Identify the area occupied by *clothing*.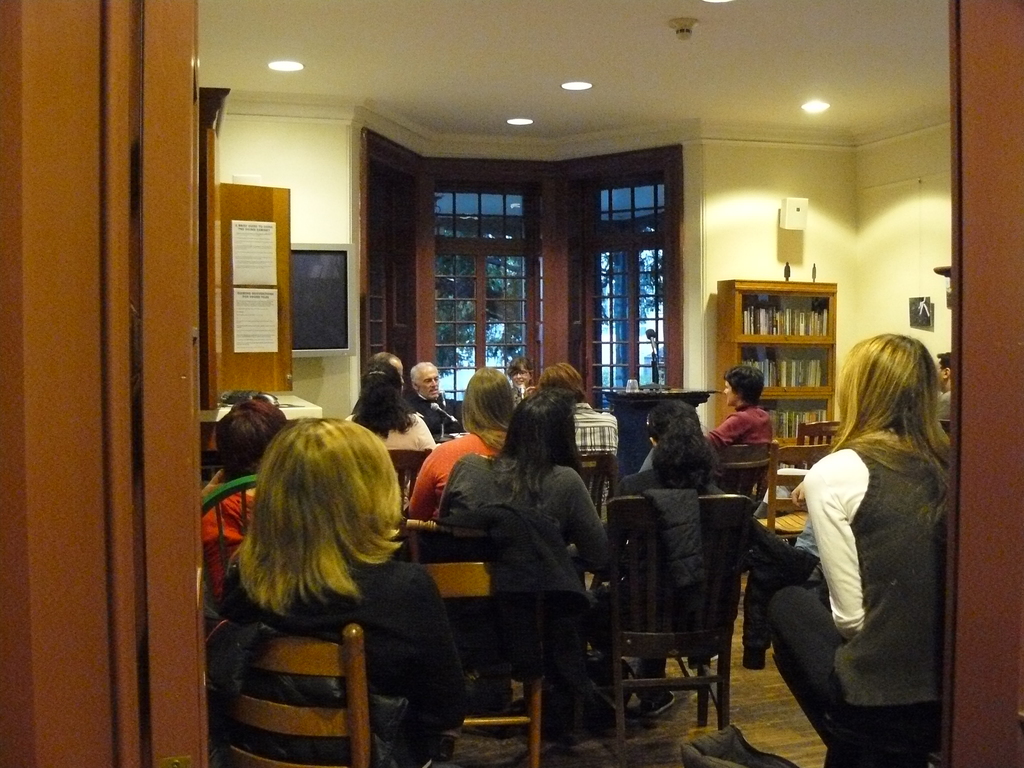
Area: l=411, t=390, r=467, b=435.
